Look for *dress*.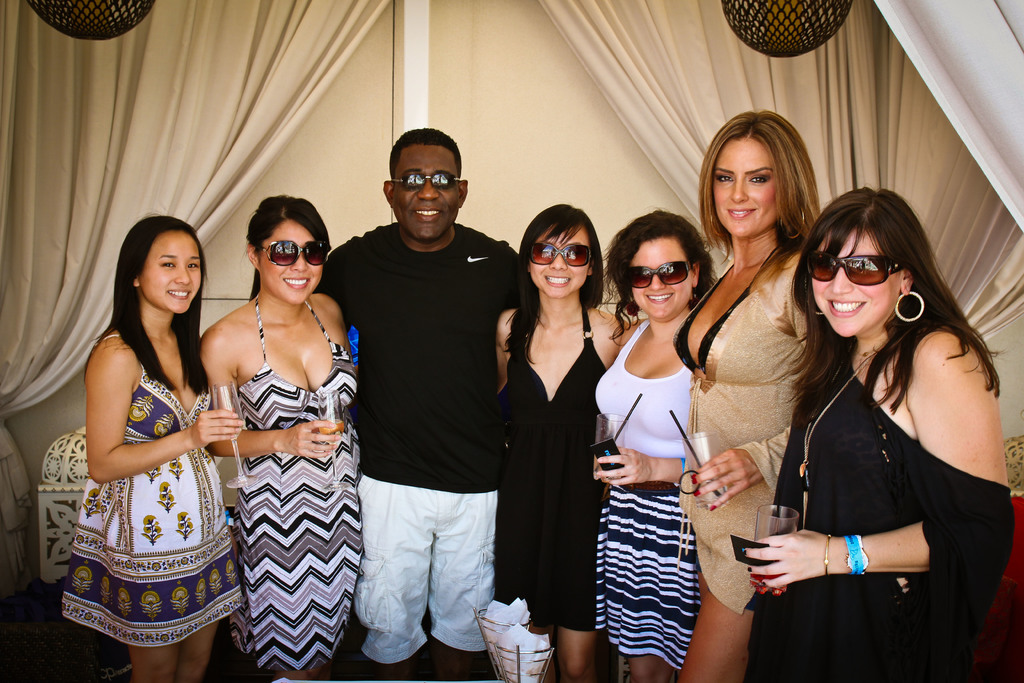
Found: x1=63 y1=295 x2=216 y2=638.
